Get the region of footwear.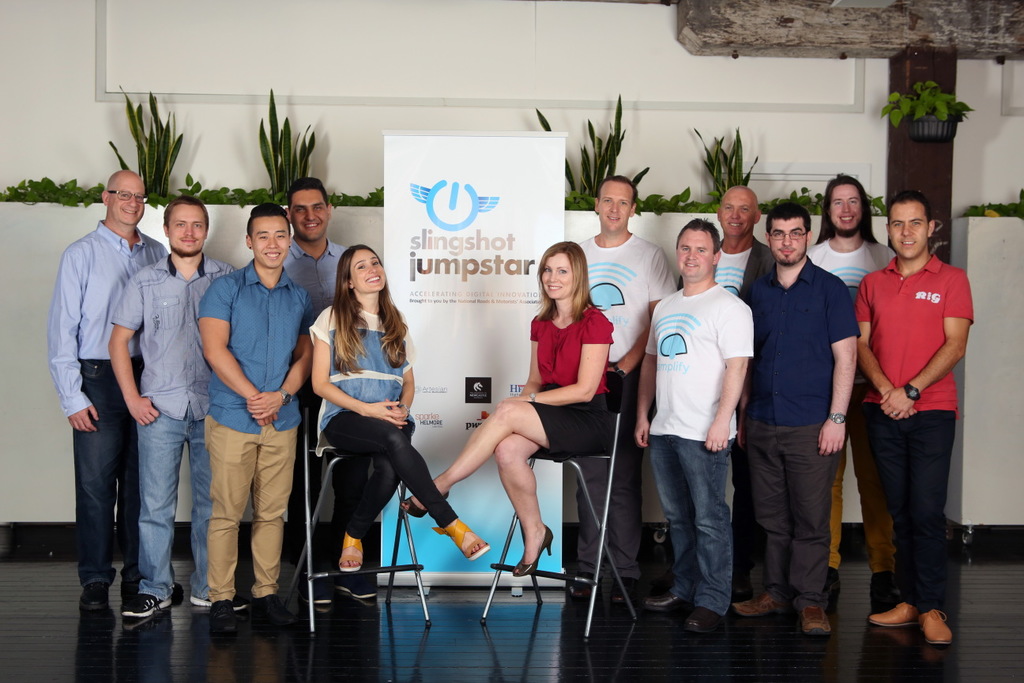
detection(252, 595, 298, 629).
